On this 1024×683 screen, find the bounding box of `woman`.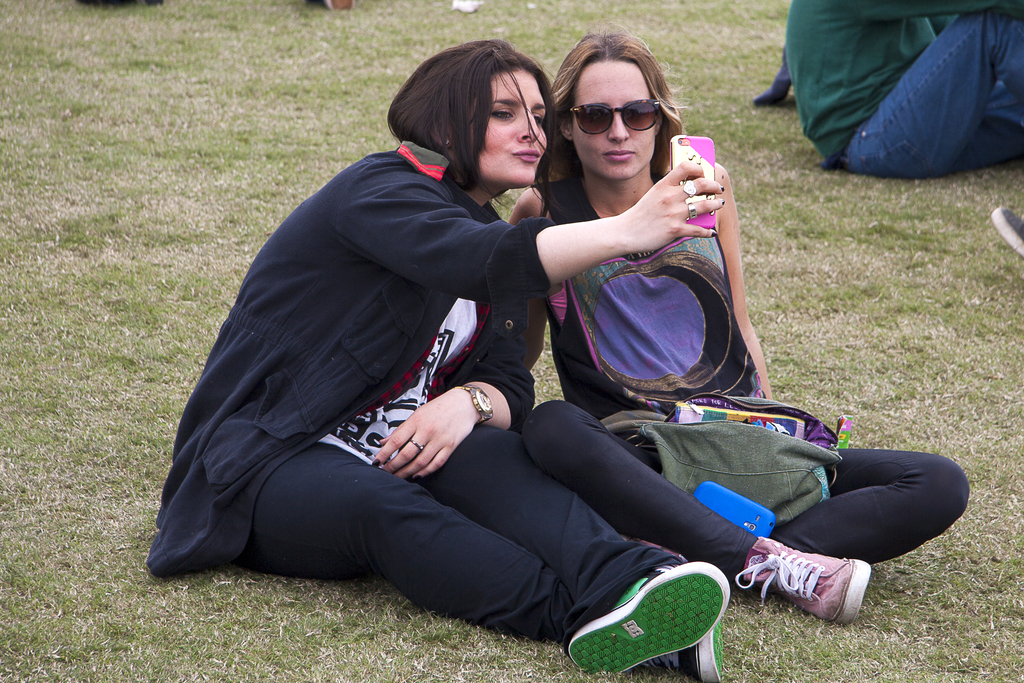
Bounding box: (x1=145, y1=42, x2=724, y2=682).
